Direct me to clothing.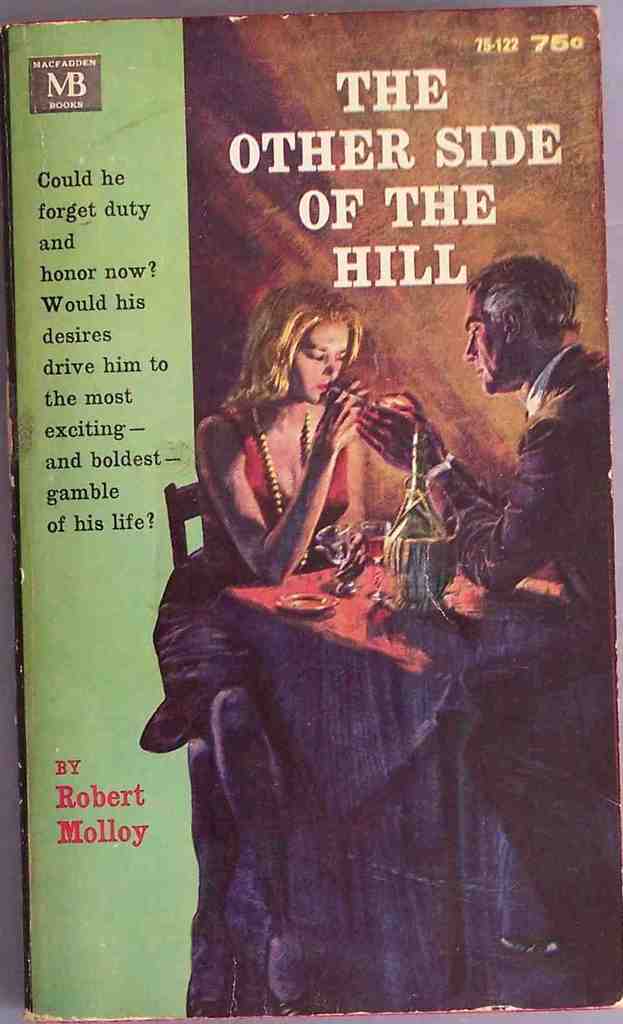
Direction: {"left": 447, "top": 342, "right": 611, "bottom": 935}.
